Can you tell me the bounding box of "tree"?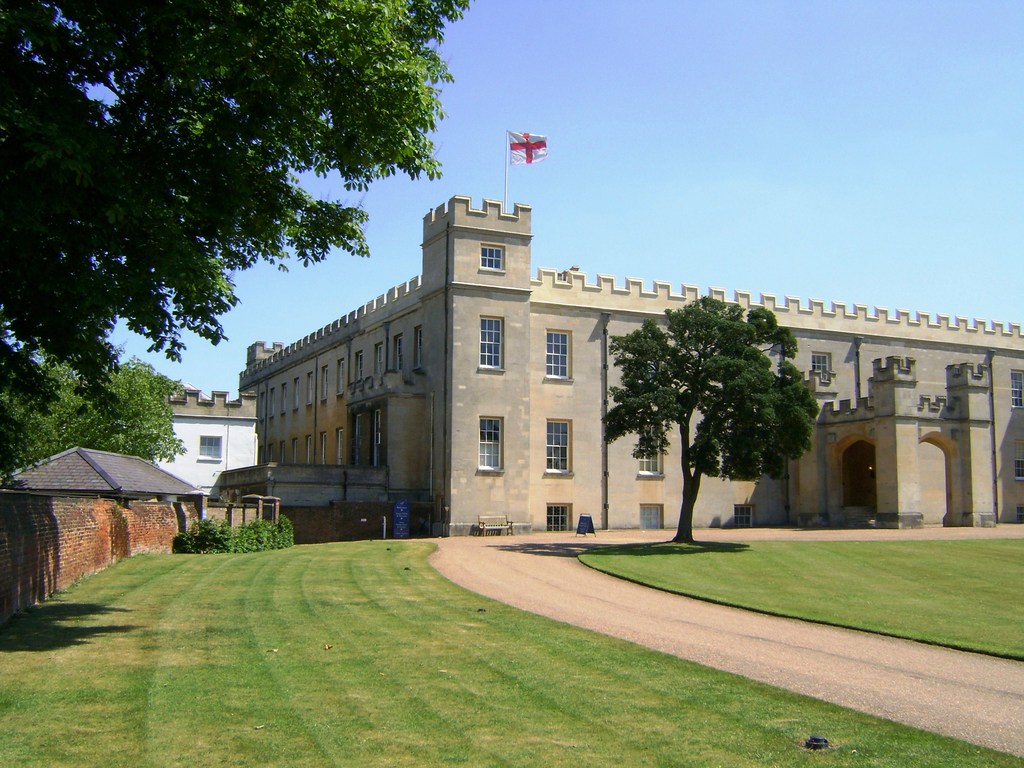
(x1=0, y1=352, x2=186, y2=465).
